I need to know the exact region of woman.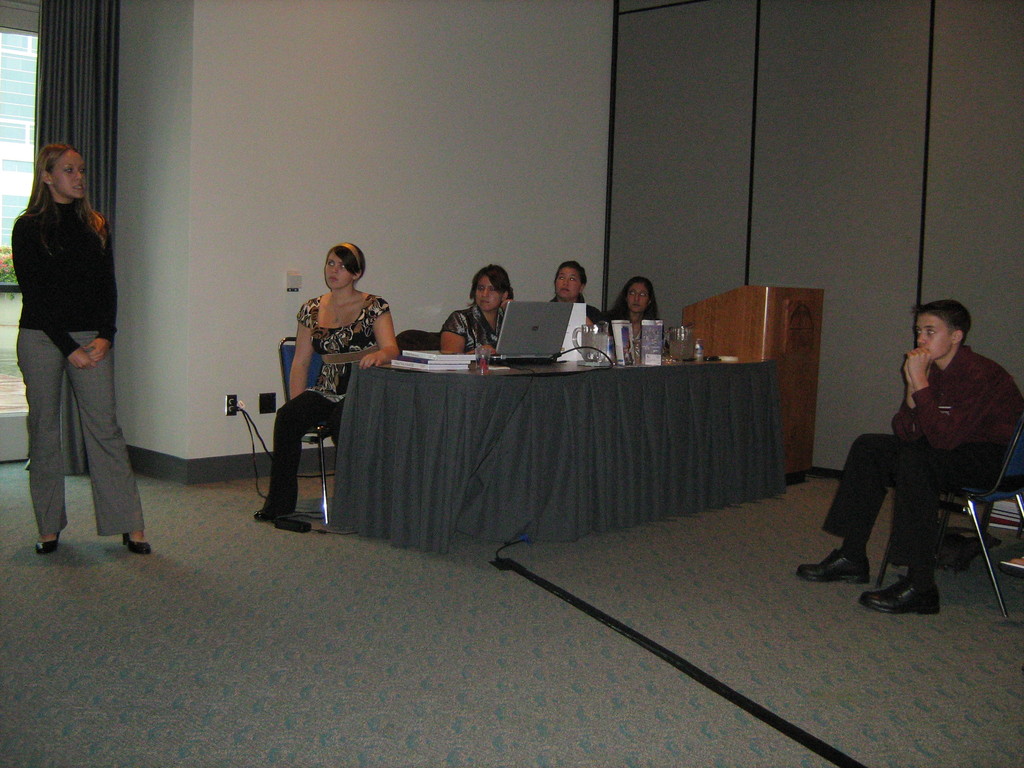
Region: select_region(552, 260, 611, 327).
